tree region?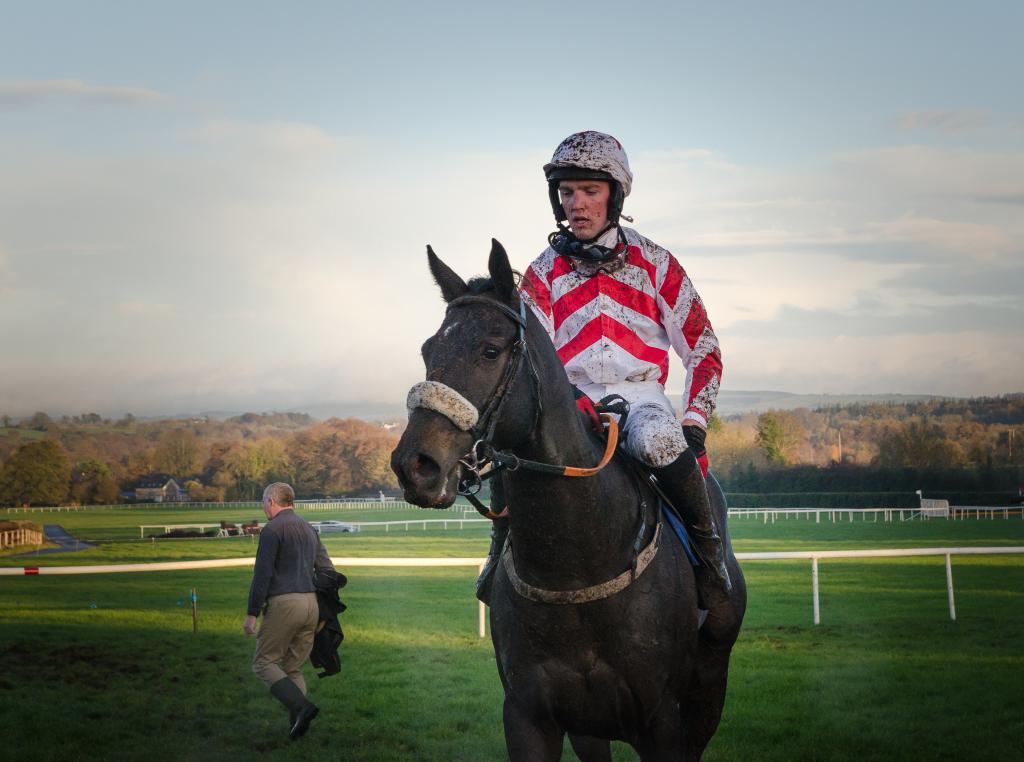
[0, 392, 1023, 503]
